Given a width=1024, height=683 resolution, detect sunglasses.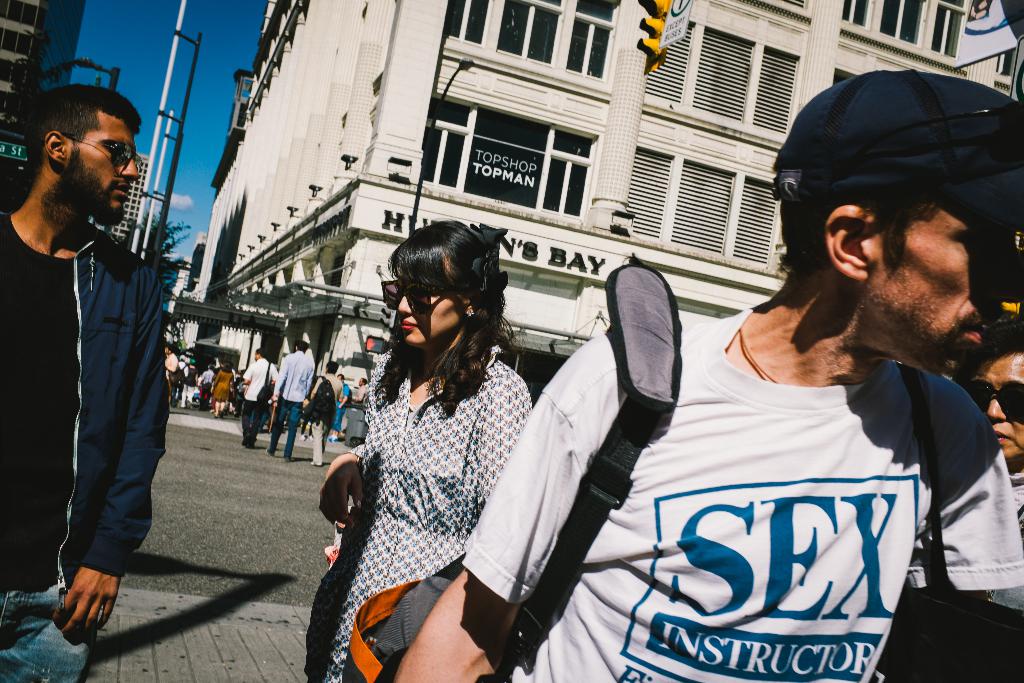
(x1=377, y1=280, x2=467, y2=314).
